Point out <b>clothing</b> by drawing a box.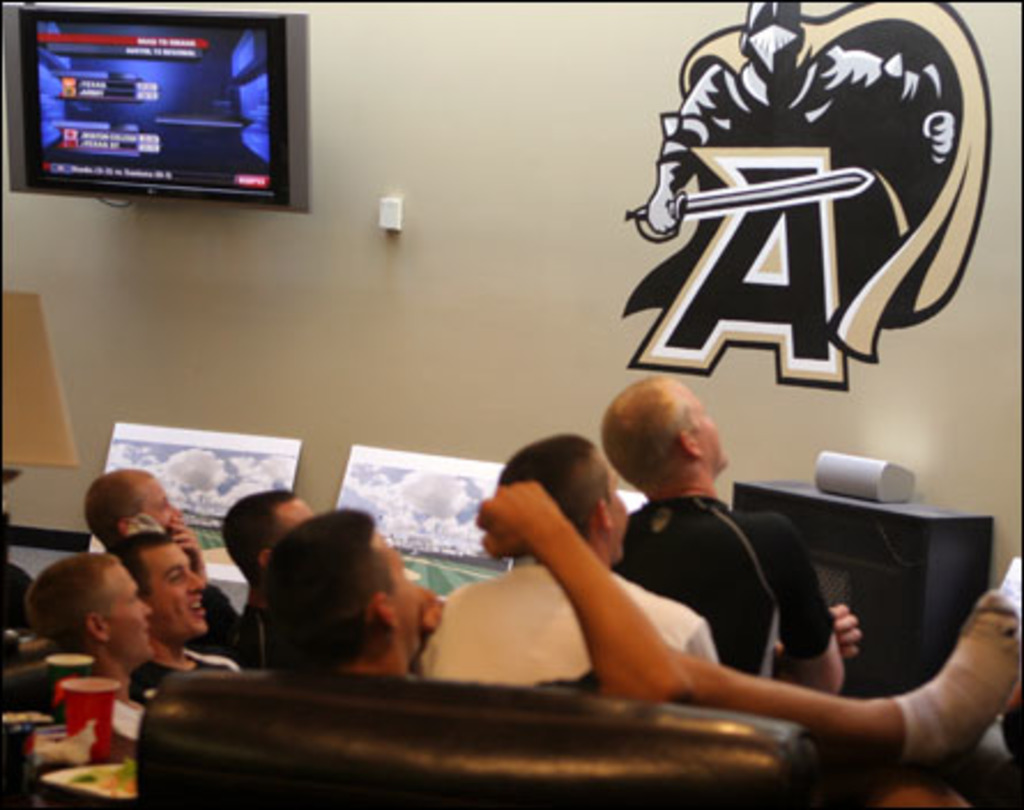
select_region(612, 488, 840, 672).
